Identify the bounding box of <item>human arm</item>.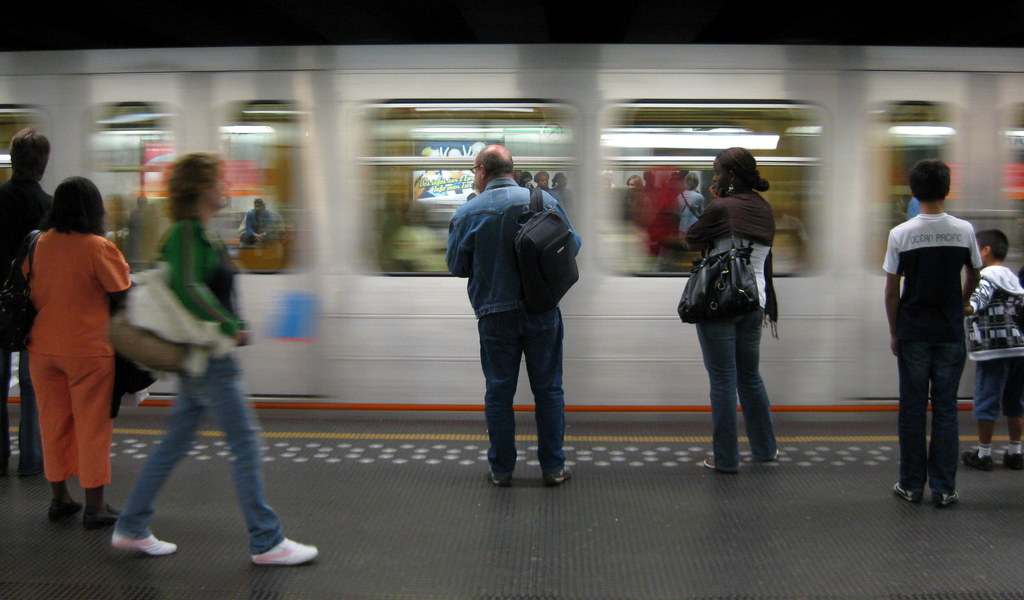
bbox=[559, 185, 586, 257].
